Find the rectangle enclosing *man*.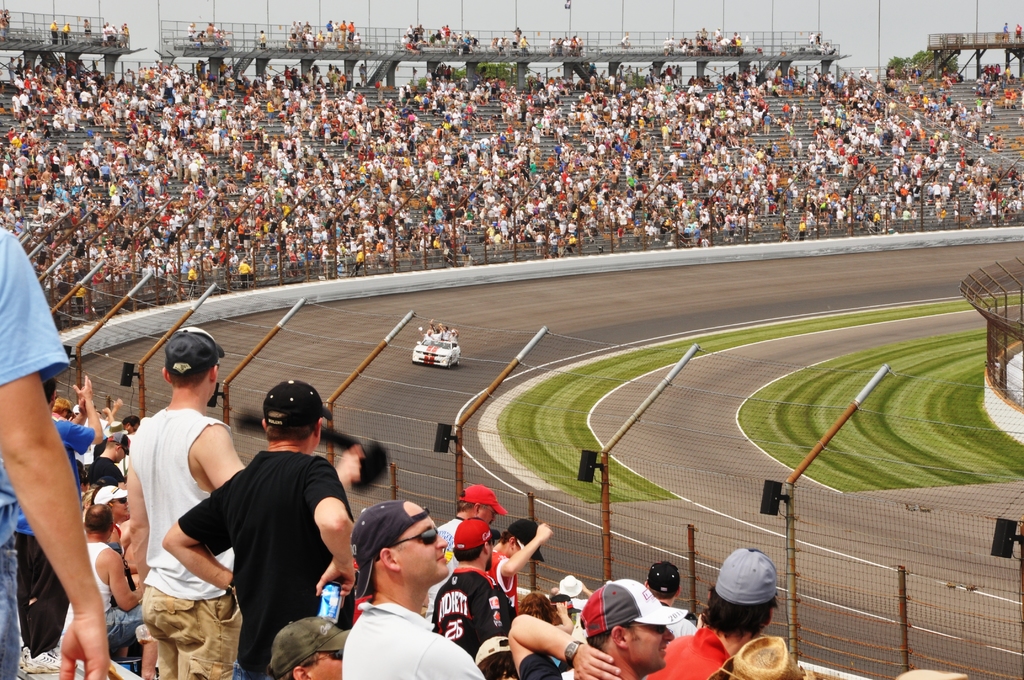
(433, 485, 510, 600).
